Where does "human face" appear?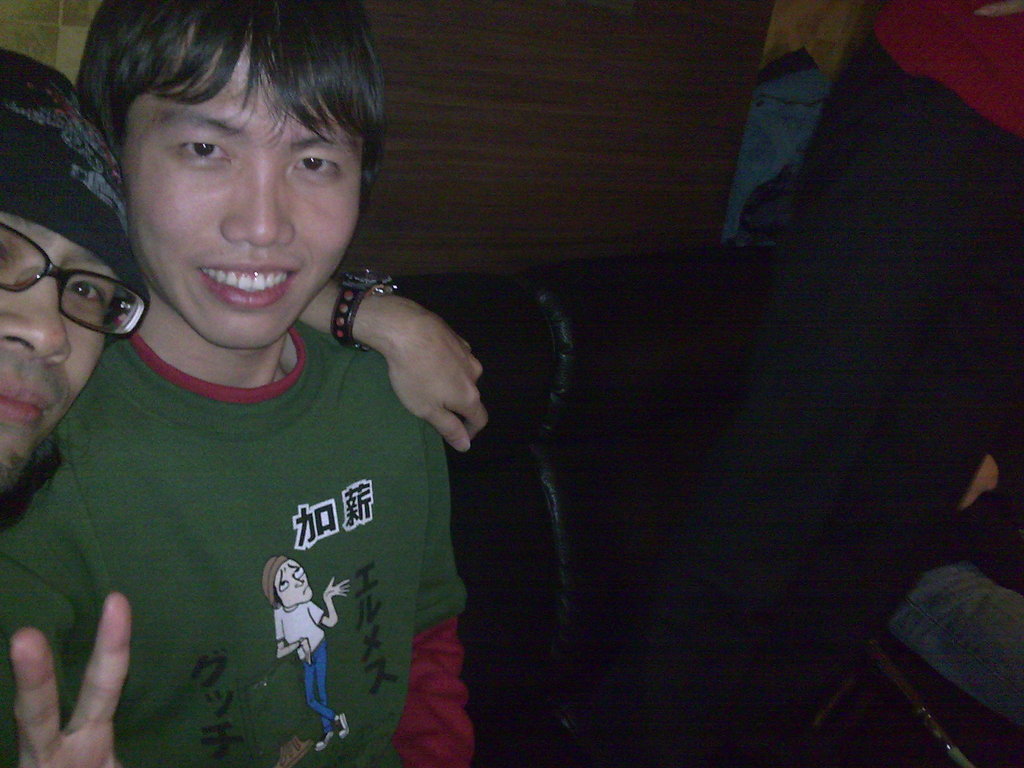
Appears at bbox=[272, 561, 313, 603].
